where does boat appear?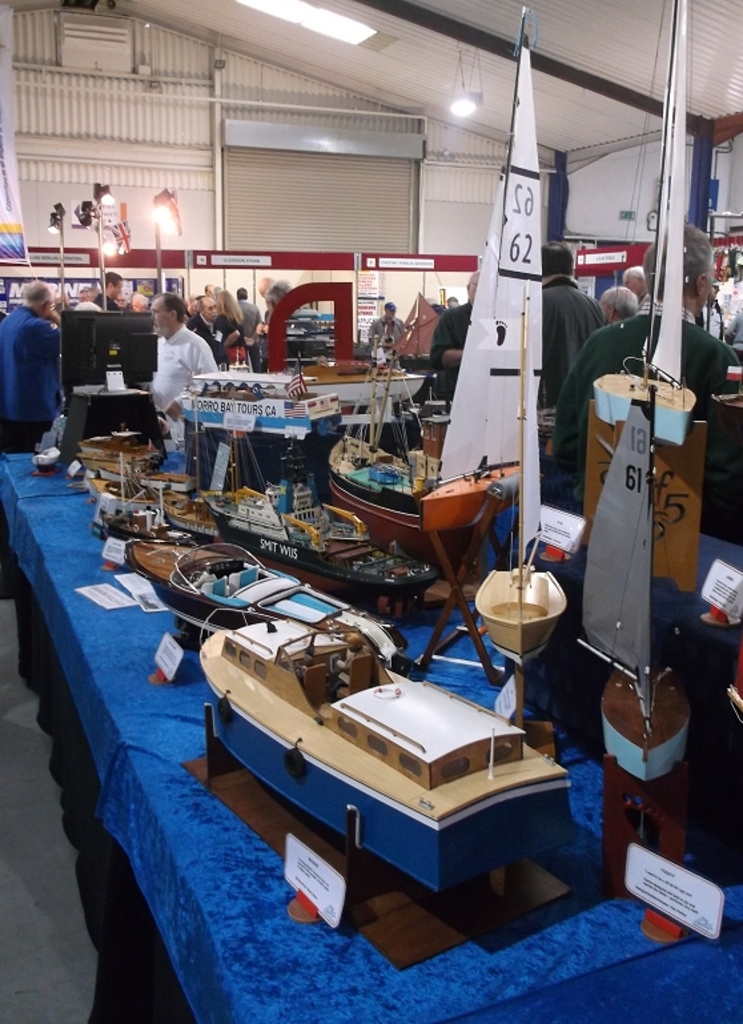
Appears at [162,566,647,909].
